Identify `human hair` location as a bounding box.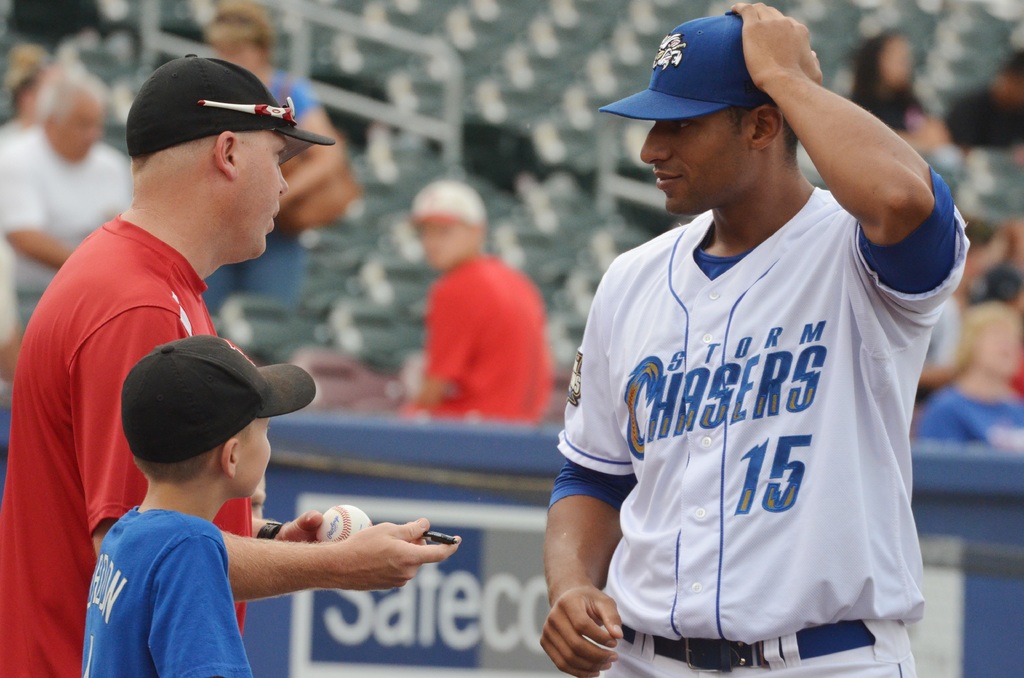
bbox=[136, 451, 206, 484].
